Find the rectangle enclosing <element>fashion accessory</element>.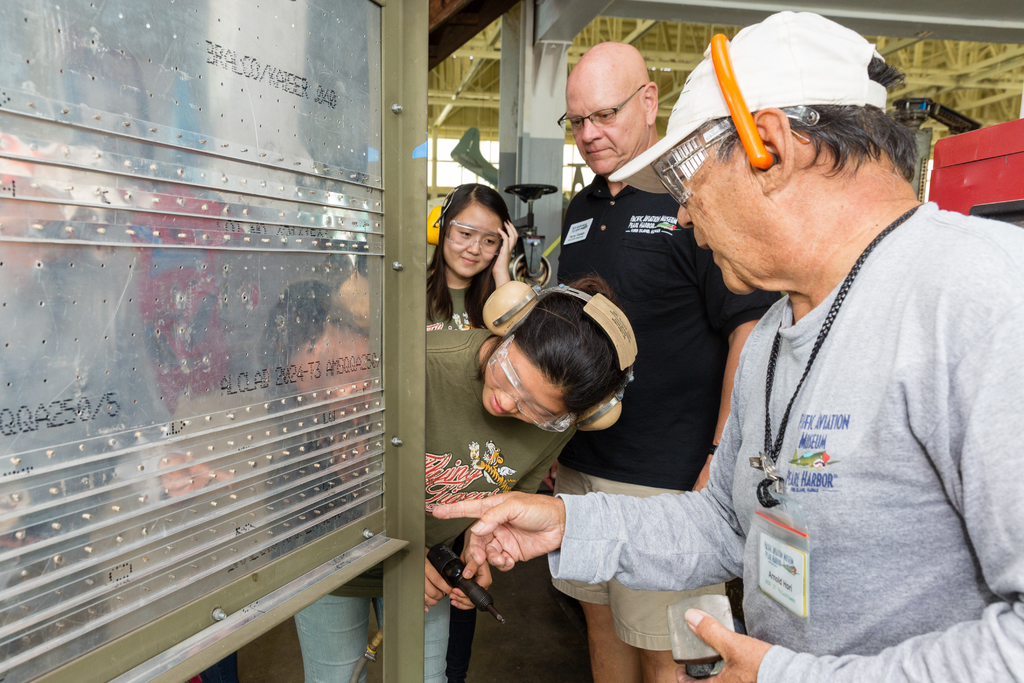
bbox=(483, 332, 577, 429).
